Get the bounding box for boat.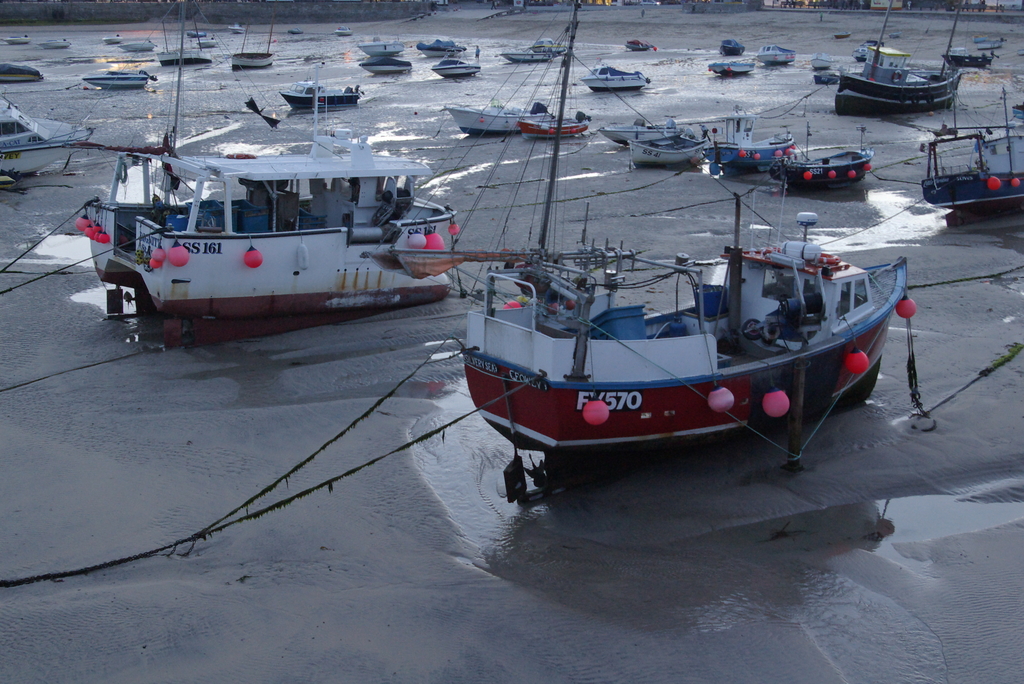
157 47 214 67.
